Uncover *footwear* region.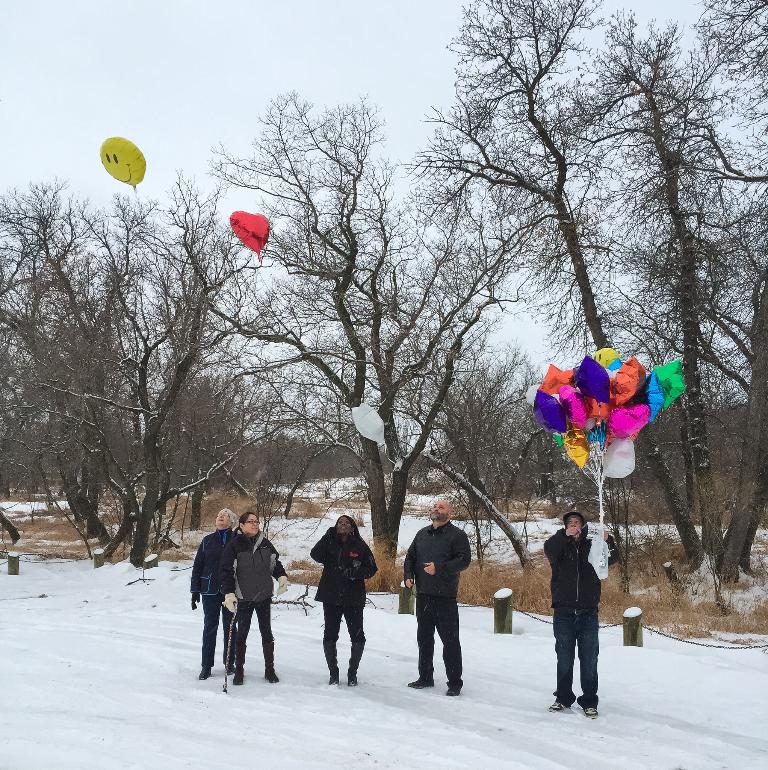
Uncovered: [x1=330, y1=674, x2=339, y2=685].
